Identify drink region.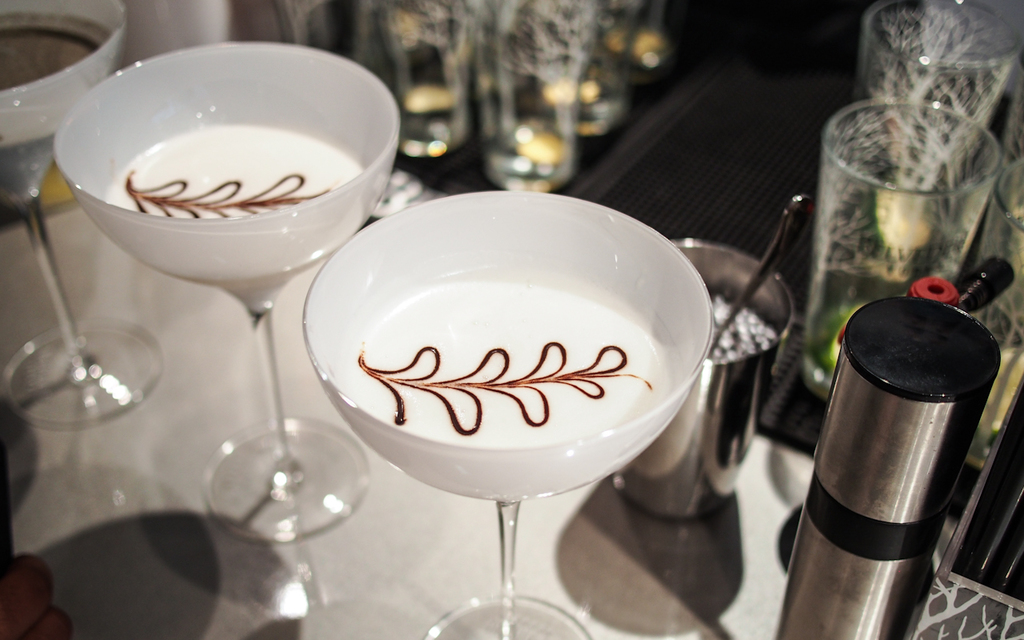
Region: [0,30,98,216].
